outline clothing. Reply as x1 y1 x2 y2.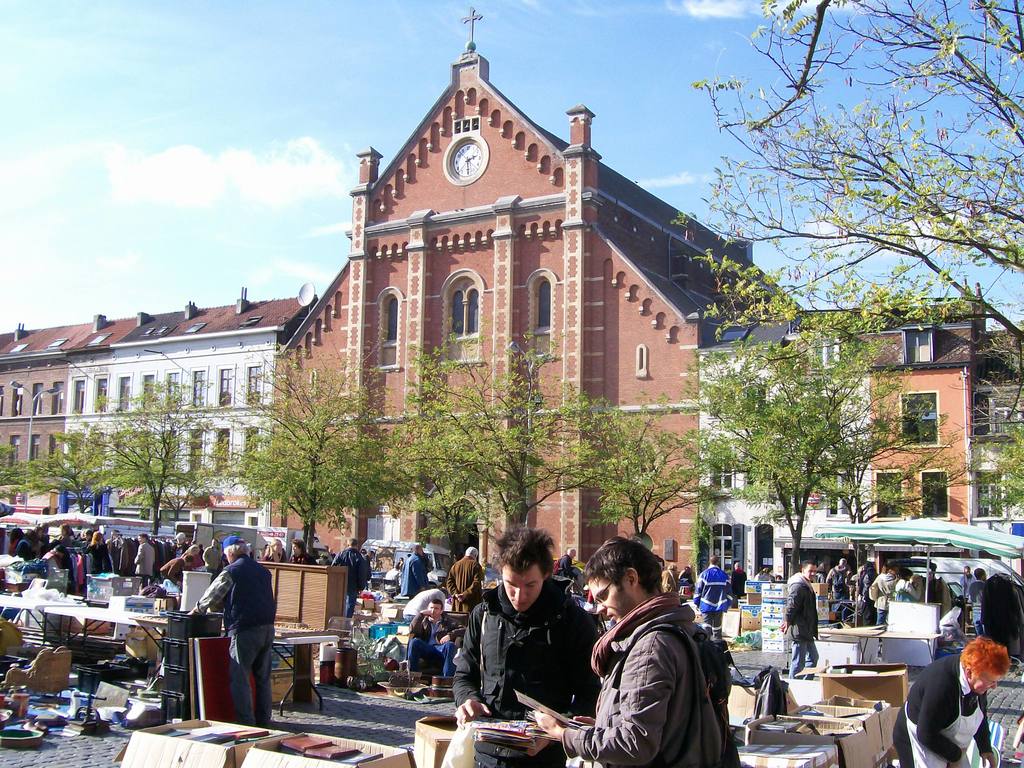
202 547 219 584.
